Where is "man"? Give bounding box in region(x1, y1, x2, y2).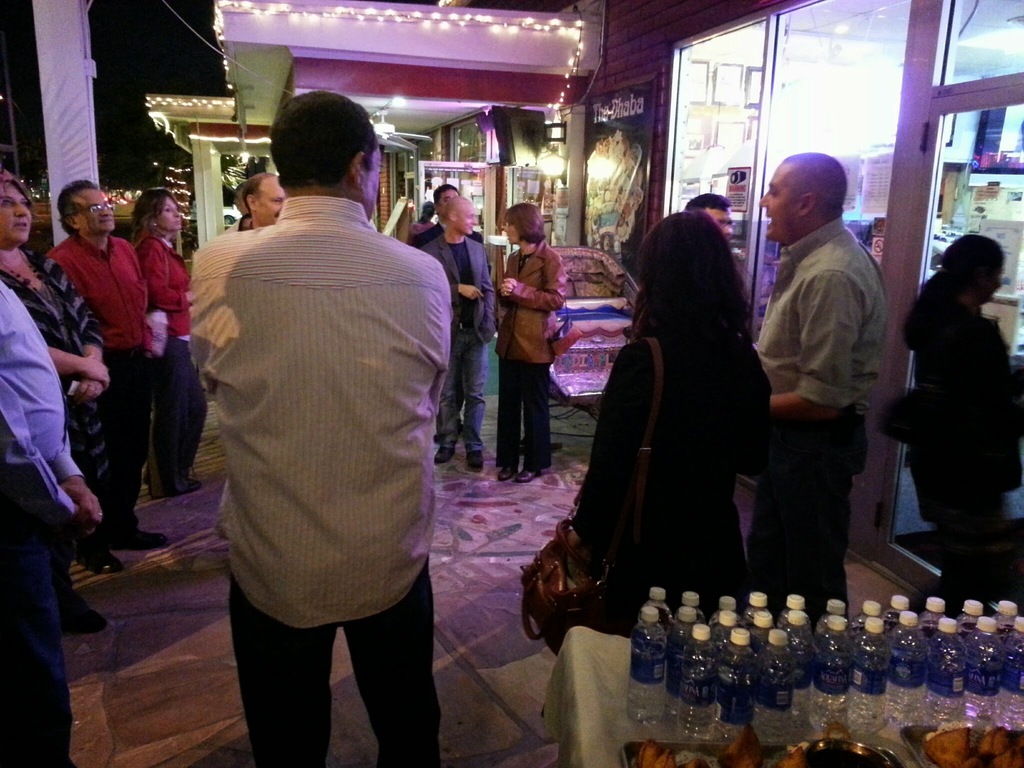
region(216, 168, 283, 245).
